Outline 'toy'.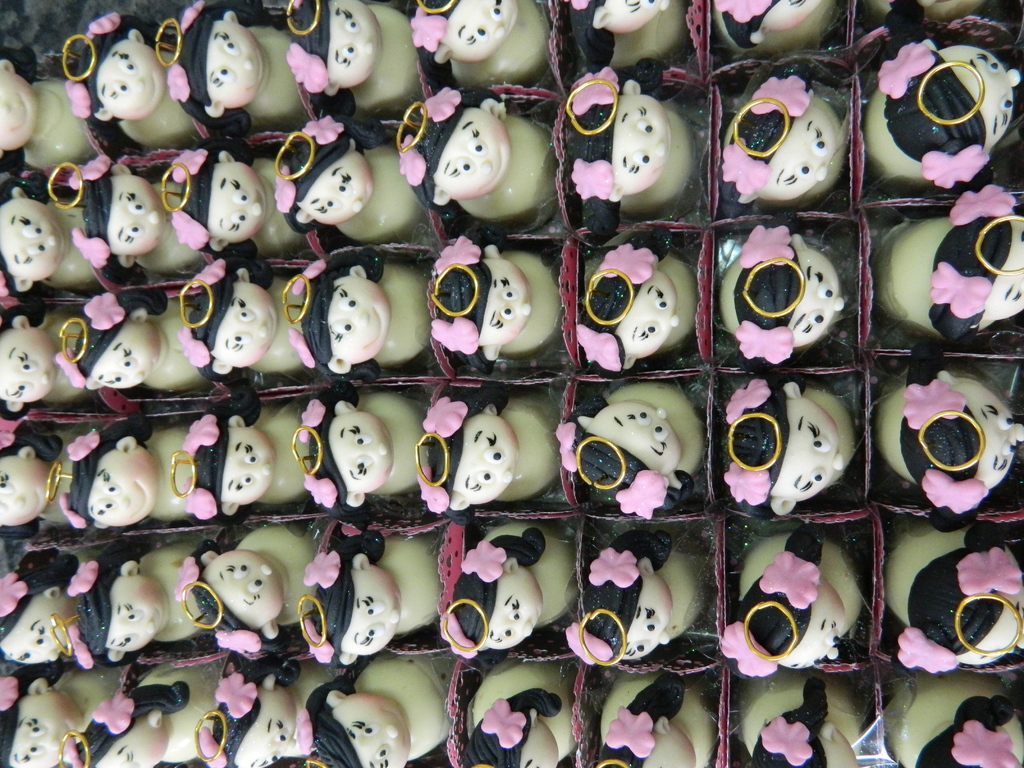
Outline: x1=880 y1=524 x2=1023 y2=674.
